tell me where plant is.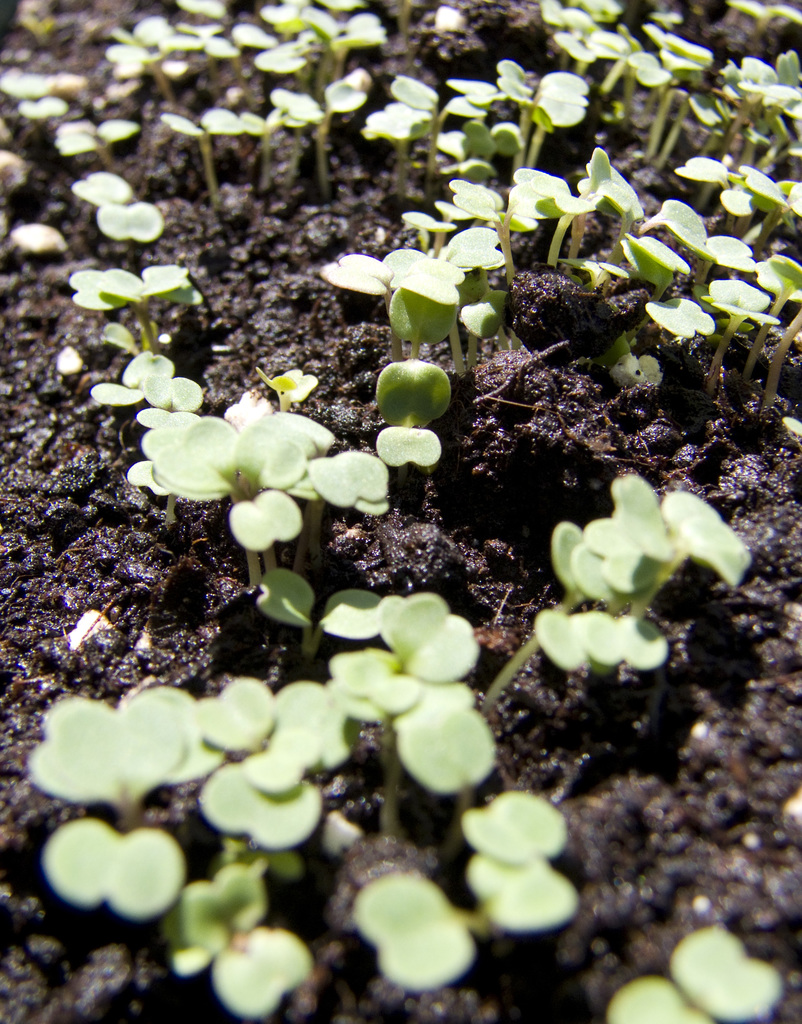
plant is at BBox(147, 847, 313, 1023).
